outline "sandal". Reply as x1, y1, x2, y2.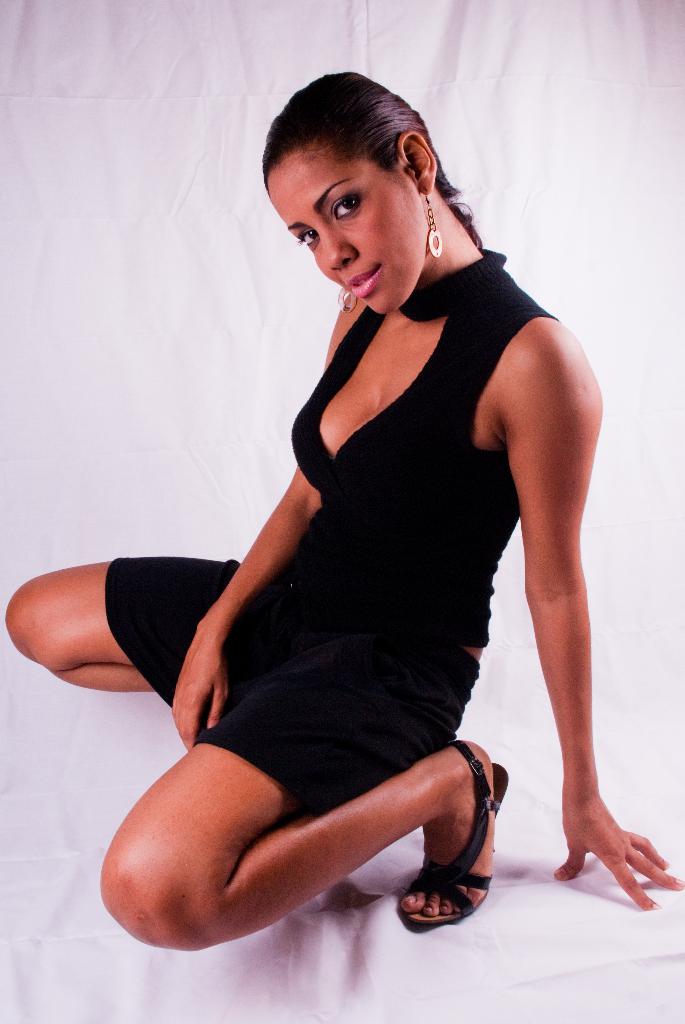
399, 745, 506, 919.
